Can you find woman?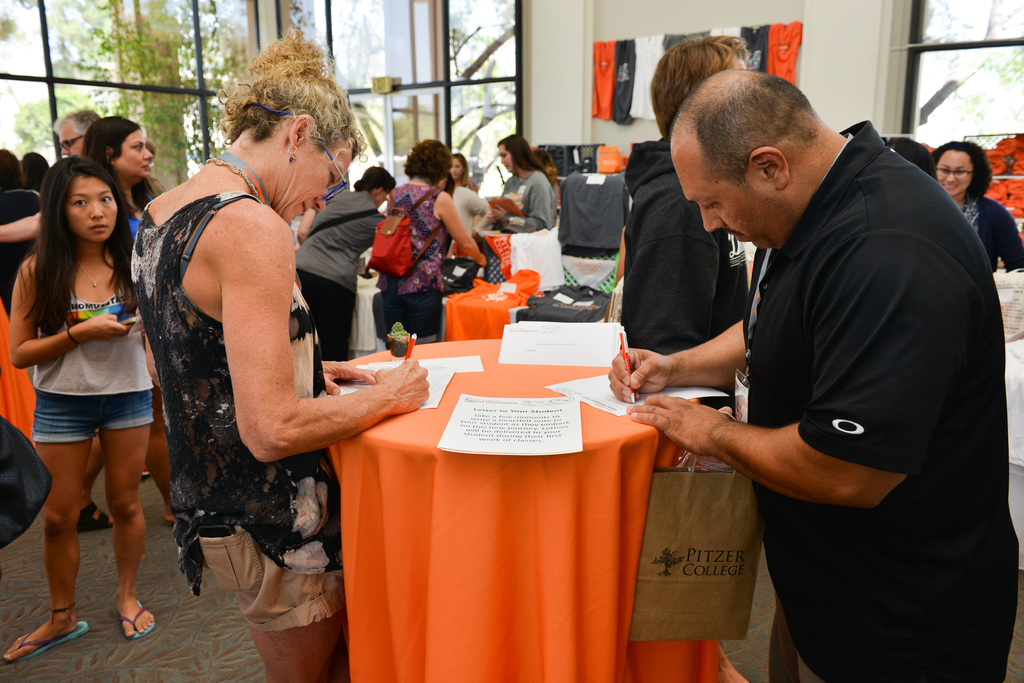
Yes, bounding box: select_region(124, 68, 378, 662).
